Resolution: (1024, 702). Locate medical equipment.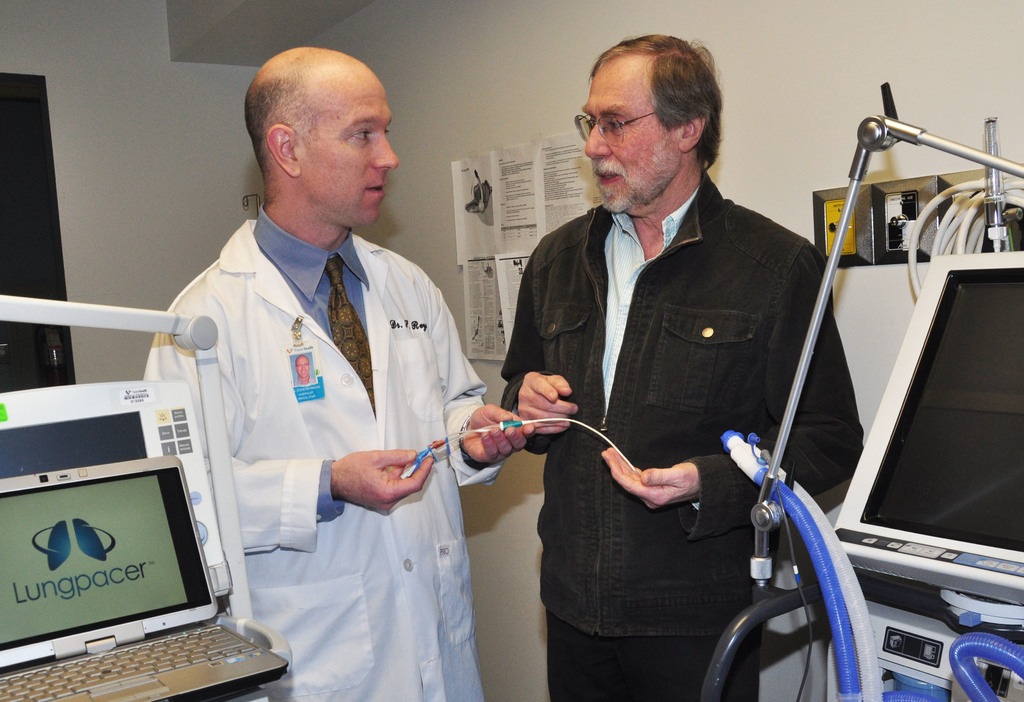
[0,293,294,701].
